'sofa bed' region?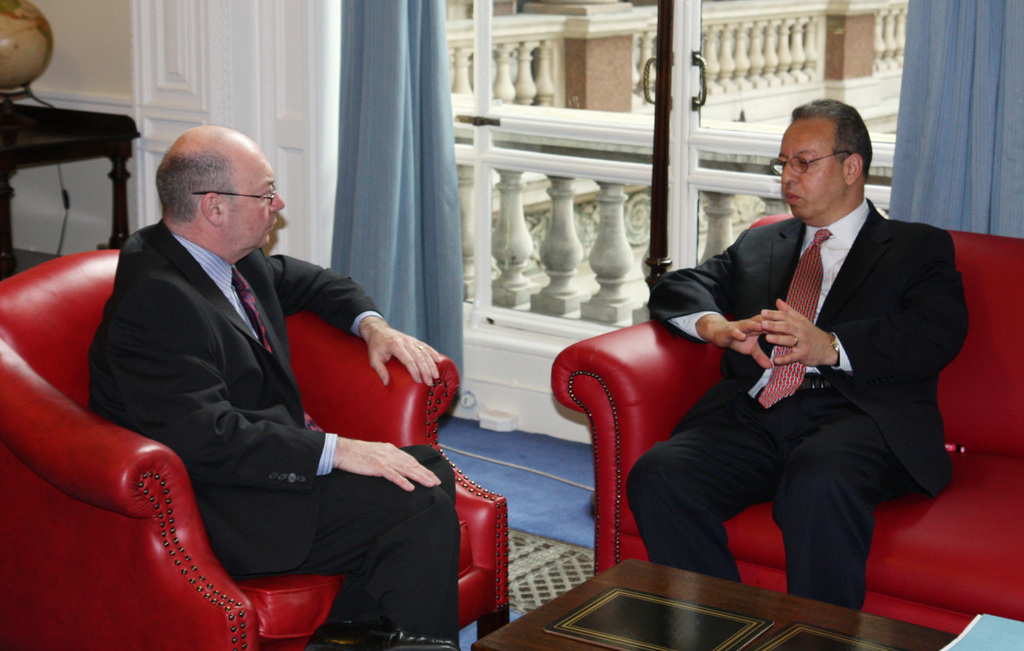
(551, 207, 1023, 635)
